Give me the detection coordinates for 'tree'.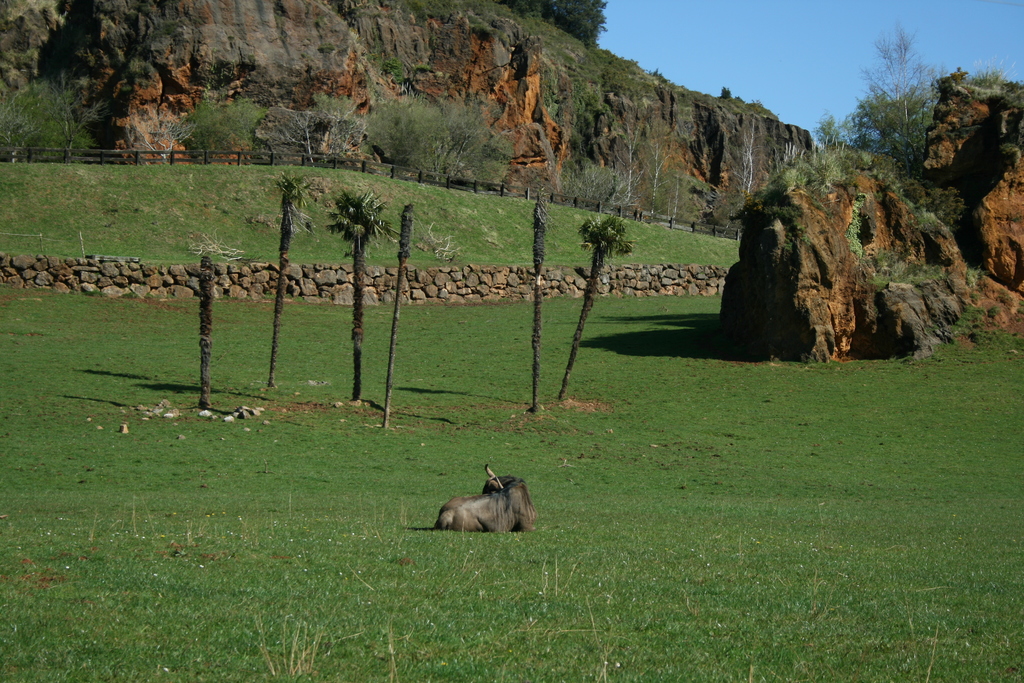
<region>55, 83, 110, 161</region>.
